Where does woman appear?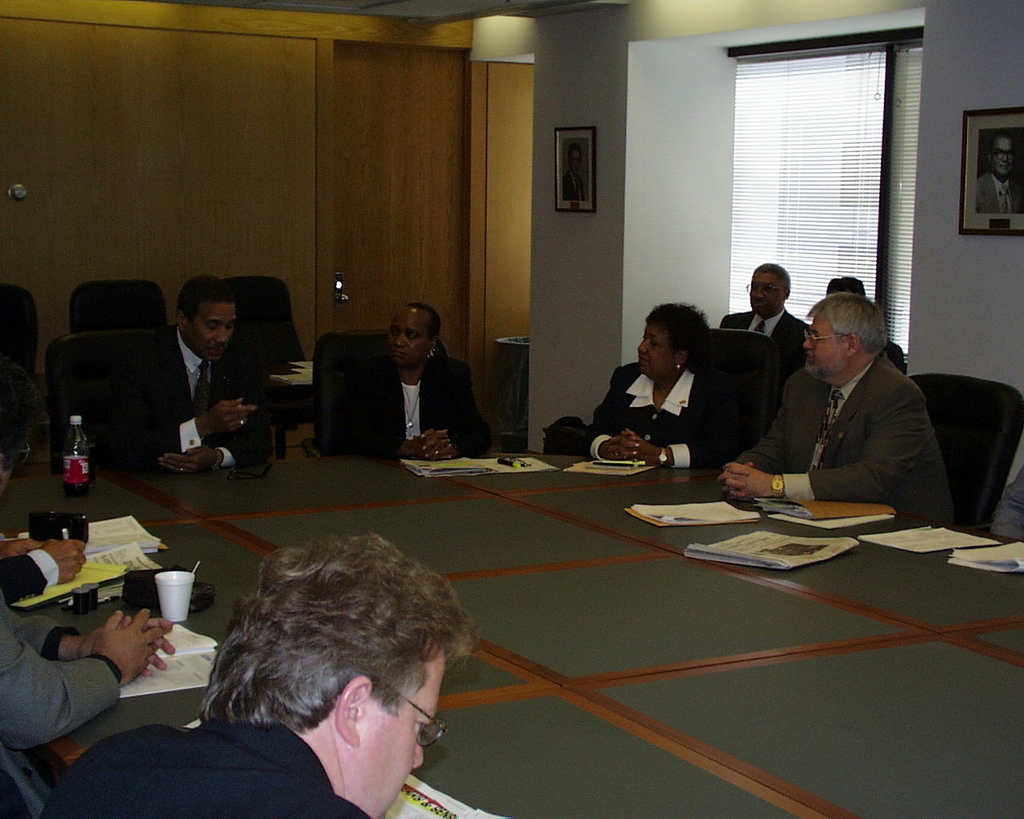
Appears at [593, 294, 752, 479].
